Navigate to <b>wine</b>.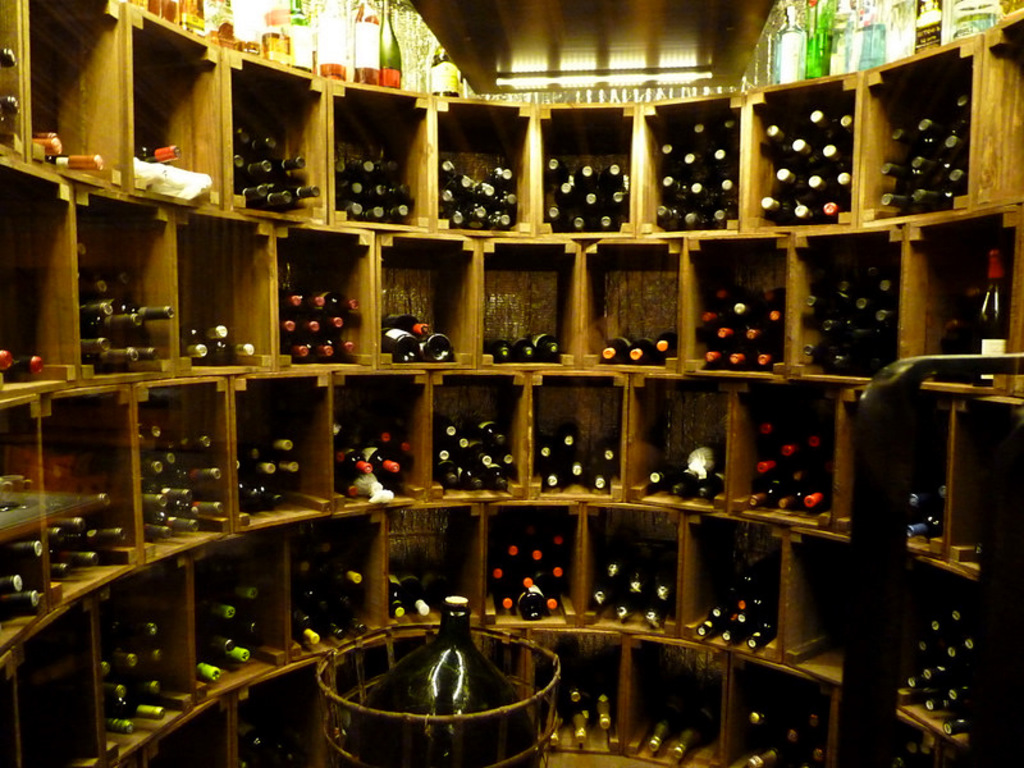
Navigation target: box=[428, 42, 460, 97].
